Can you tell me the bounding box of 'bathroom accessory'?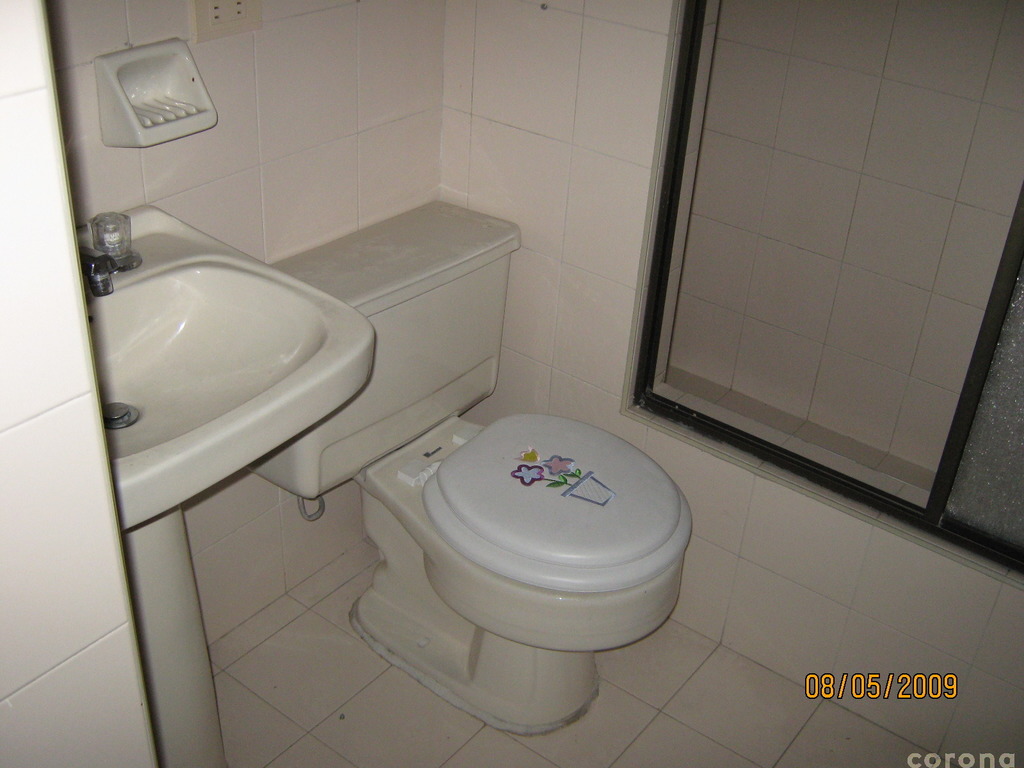
76,209,141,297.
